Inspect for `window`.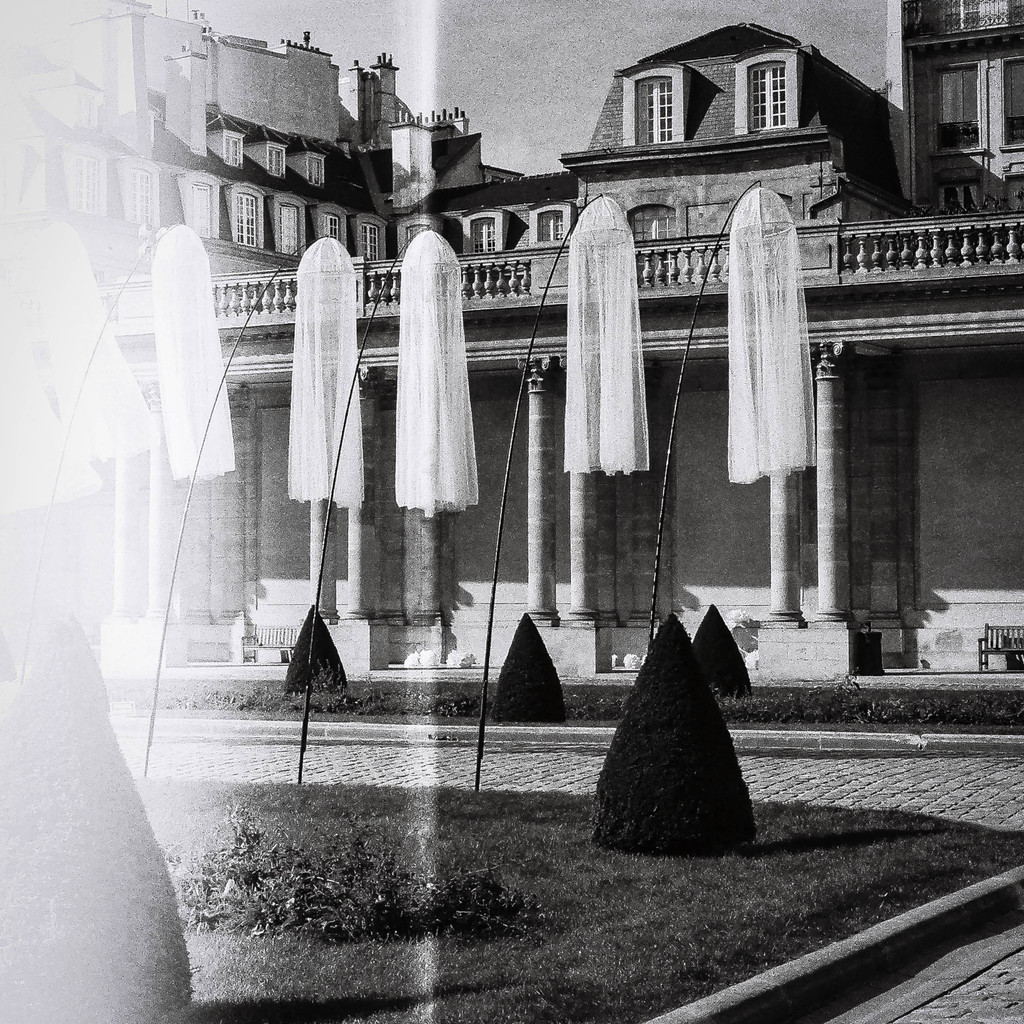
Inspection: <bbox>993, 51, 1023, 154</bbox>.
